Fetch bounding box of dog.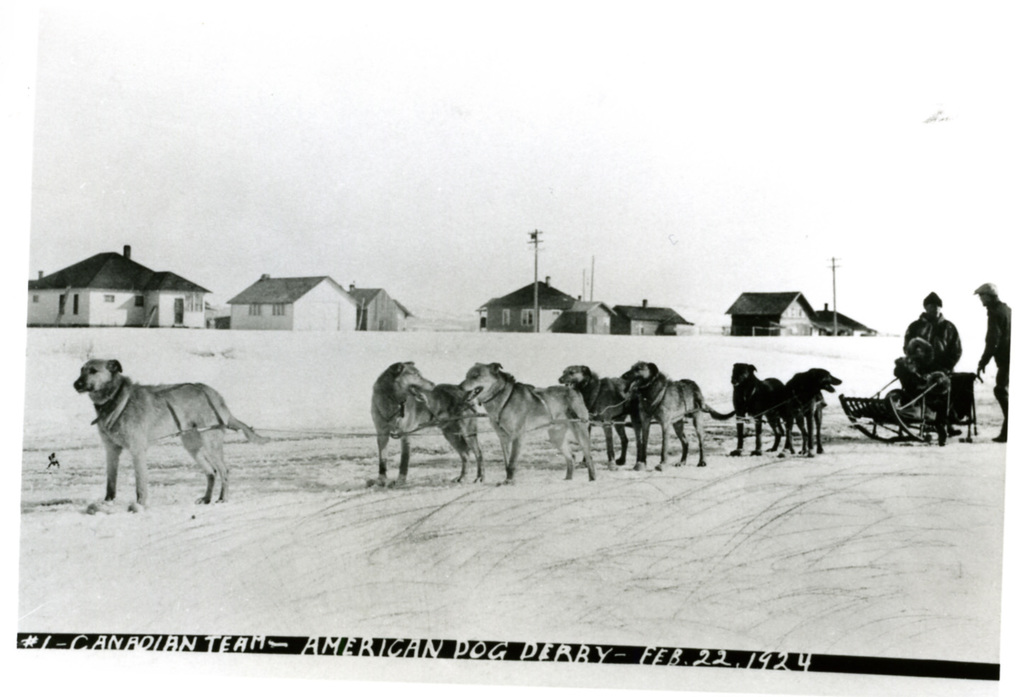
Bbox: (726,359,784,459).
